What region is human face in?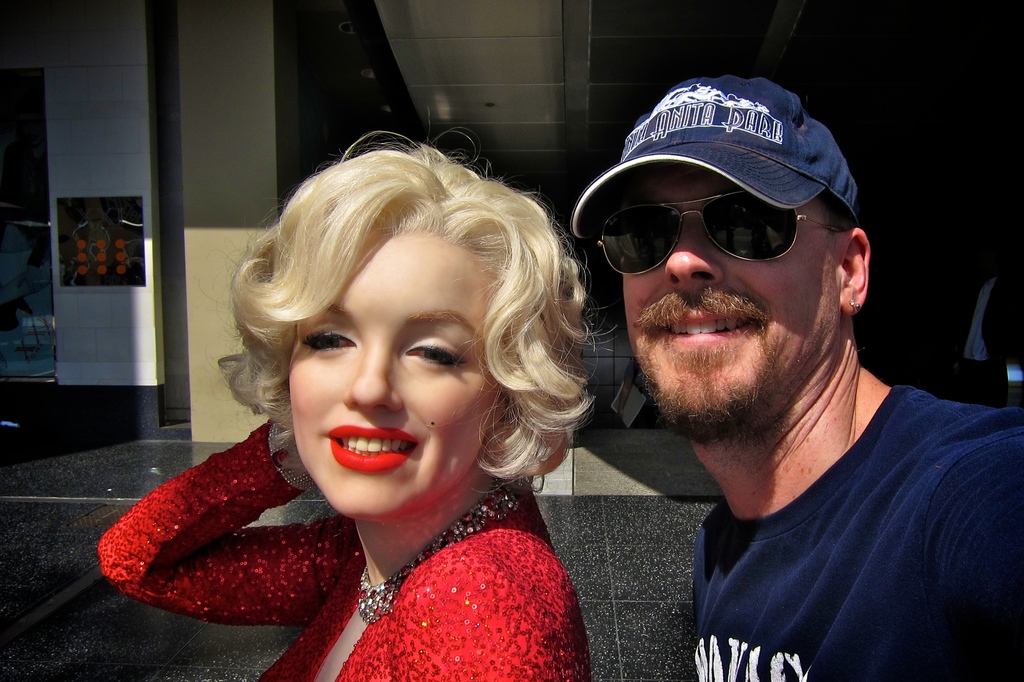
(287,228,501,521).
